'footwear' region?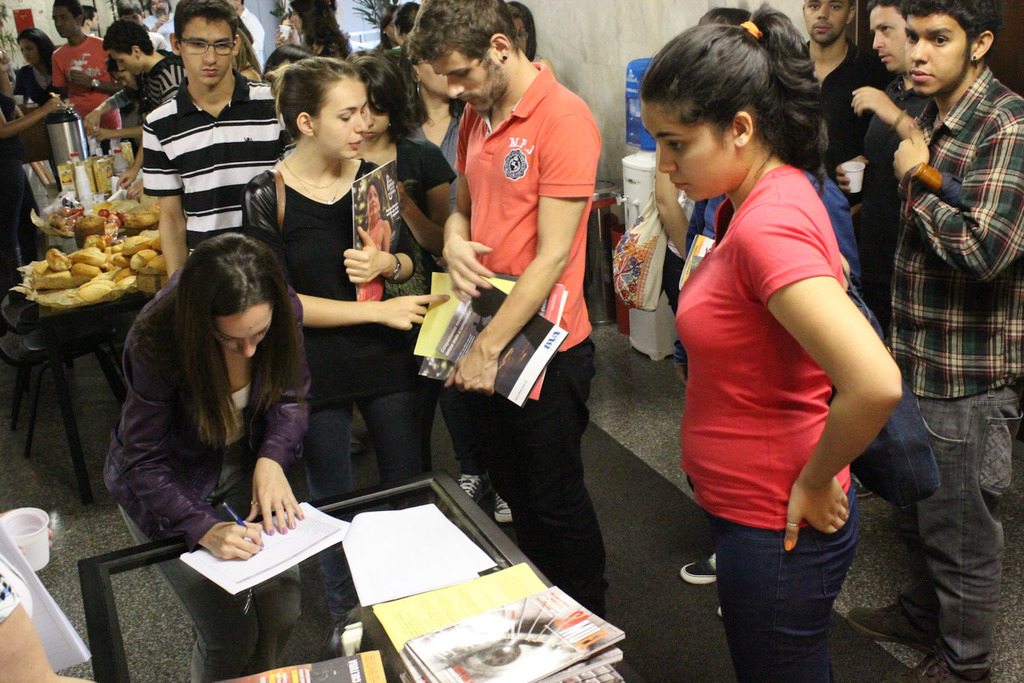
452 466 480 503
